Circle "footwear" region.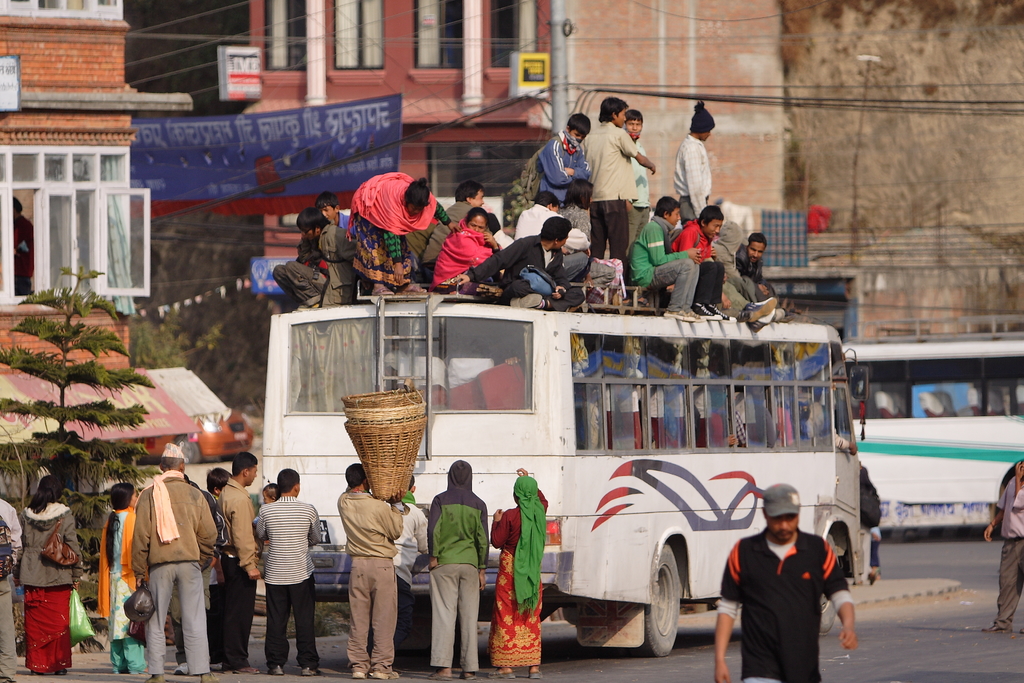
Region: rect(980, 620, 1011, 634).
